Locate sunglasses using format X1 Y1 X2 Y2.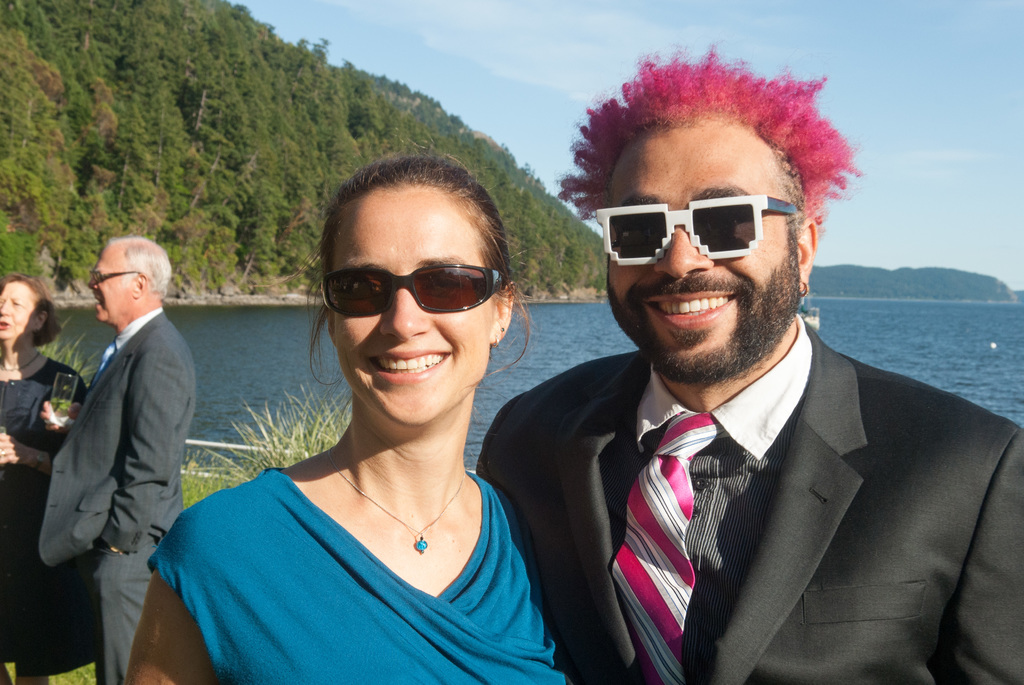
594 195 804 267.
